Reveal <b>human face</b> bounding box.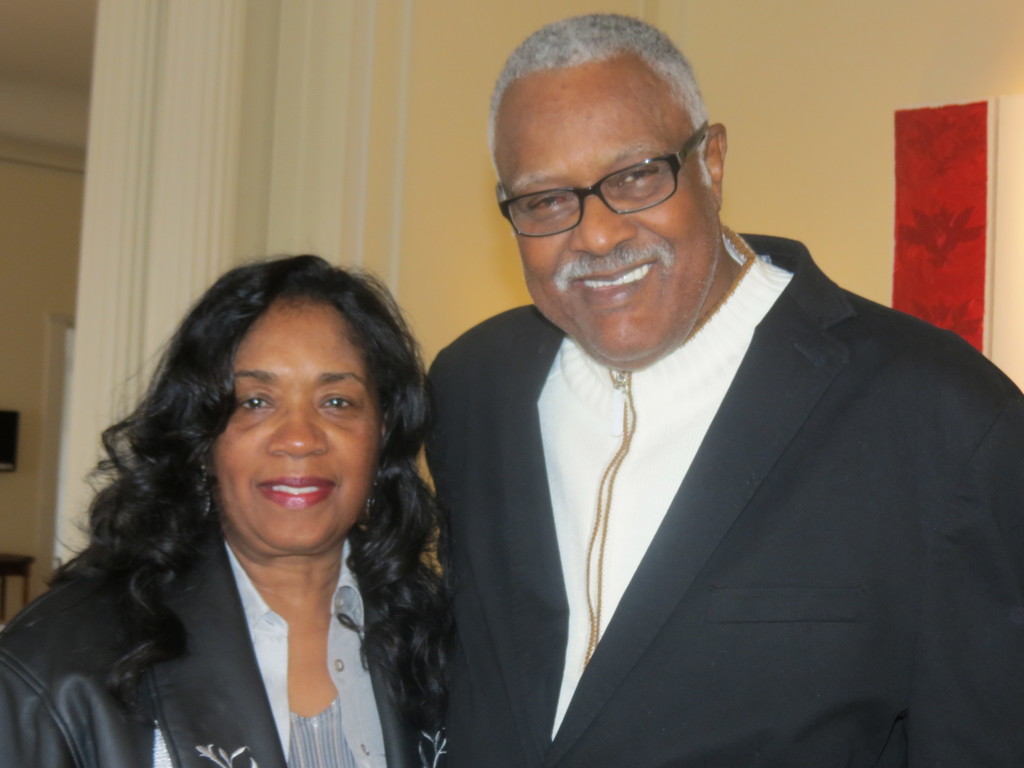
Revealed: Rect(208, 303, 382, 552).
